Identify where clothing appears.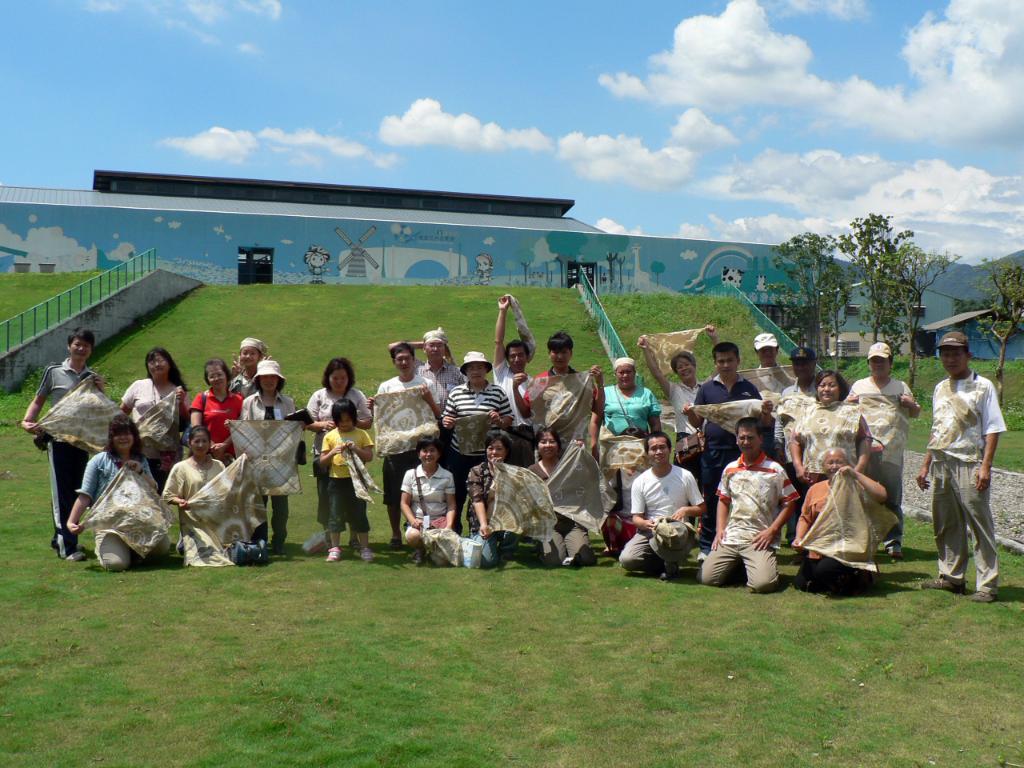
Appears at <bbox>190, 387, 244, 461</bbox>.
